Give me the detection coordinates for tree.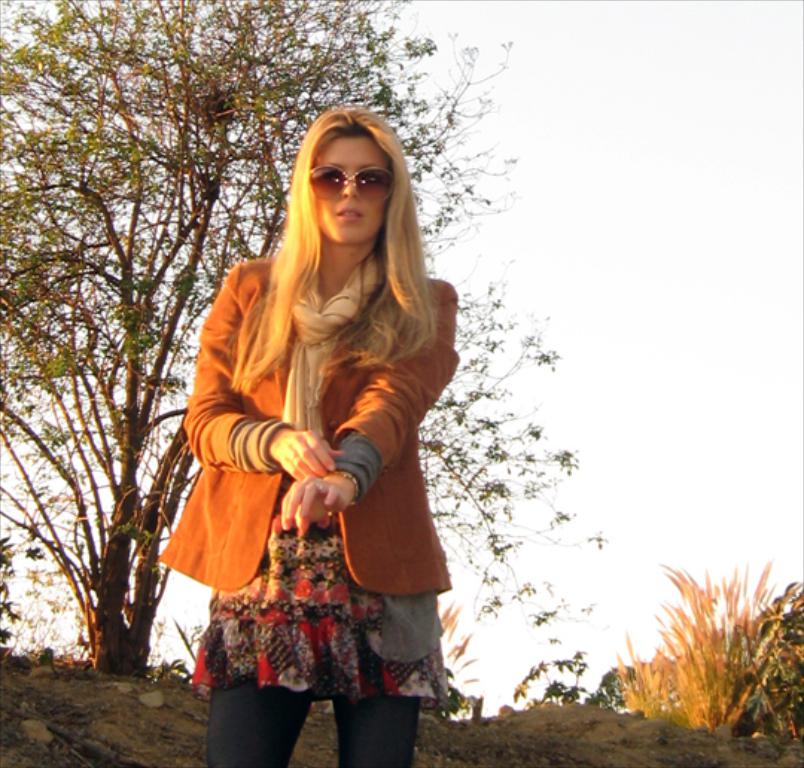
[x1=509, y1=582, x2=803, y2=743].
